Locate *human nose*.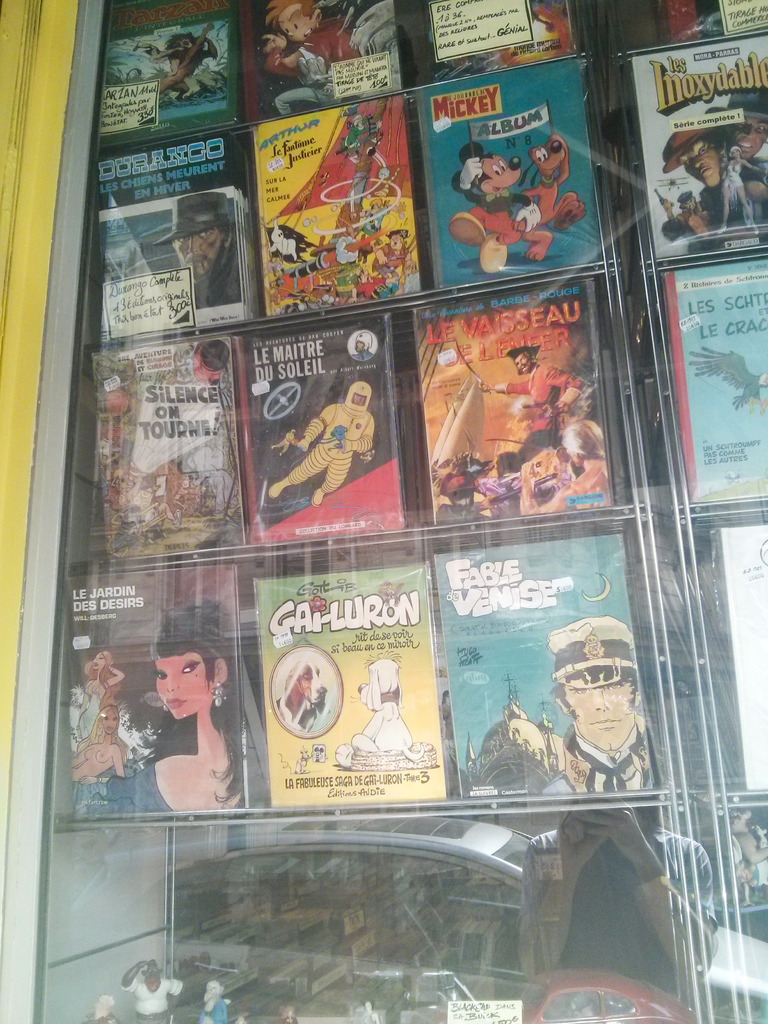
Bounding box: 191, 237, 202, 252.
